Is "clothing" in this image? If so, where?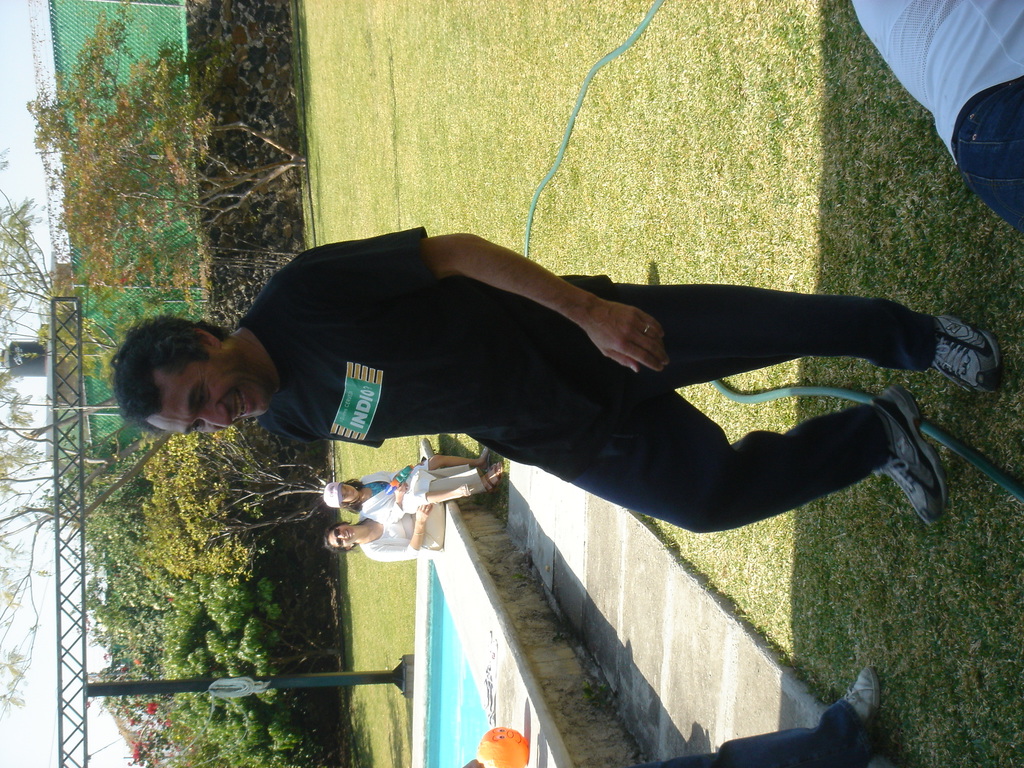
Yes, at <bbox>636, 700, 865, 767</bbox>.
